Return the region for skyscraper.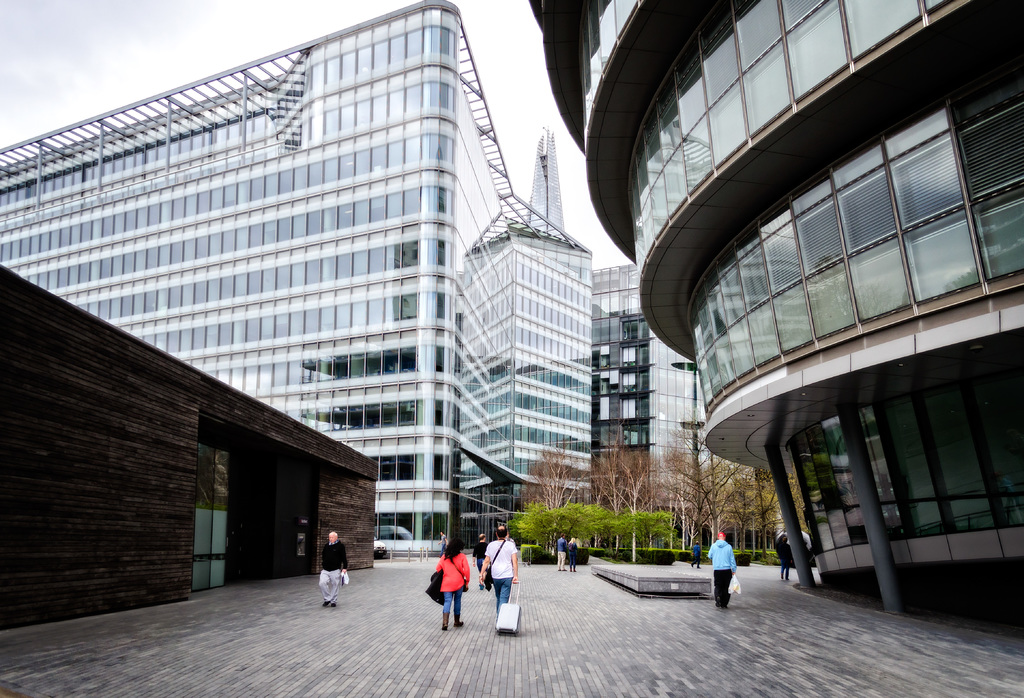
box=[591, 257, 792, 566].
